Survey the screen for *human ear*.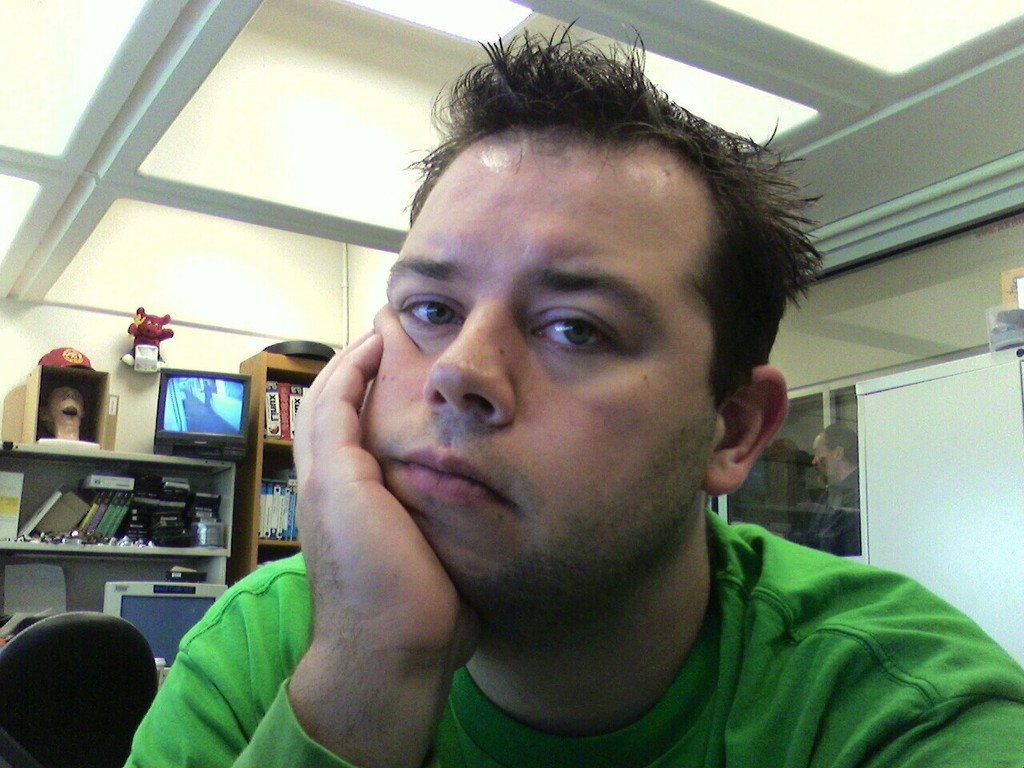
Survey found: rect(702, 360, 787, 492).
